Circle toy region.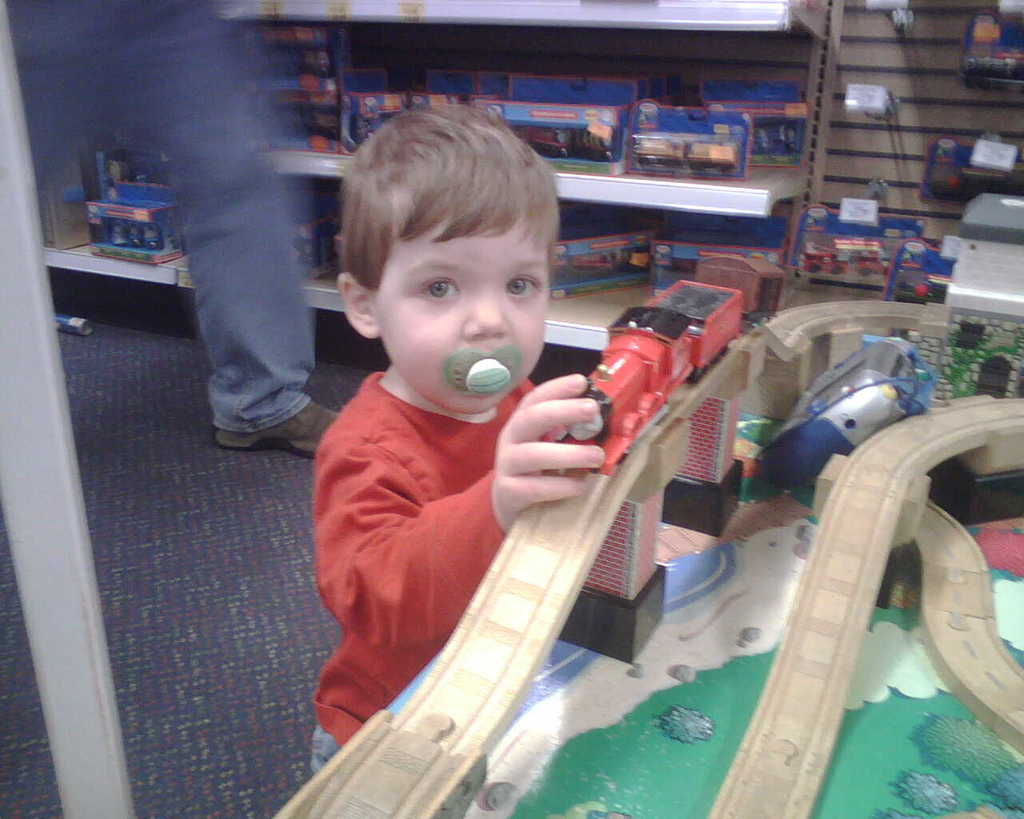
Region: bbox=[957, 7, 1023, 84].
